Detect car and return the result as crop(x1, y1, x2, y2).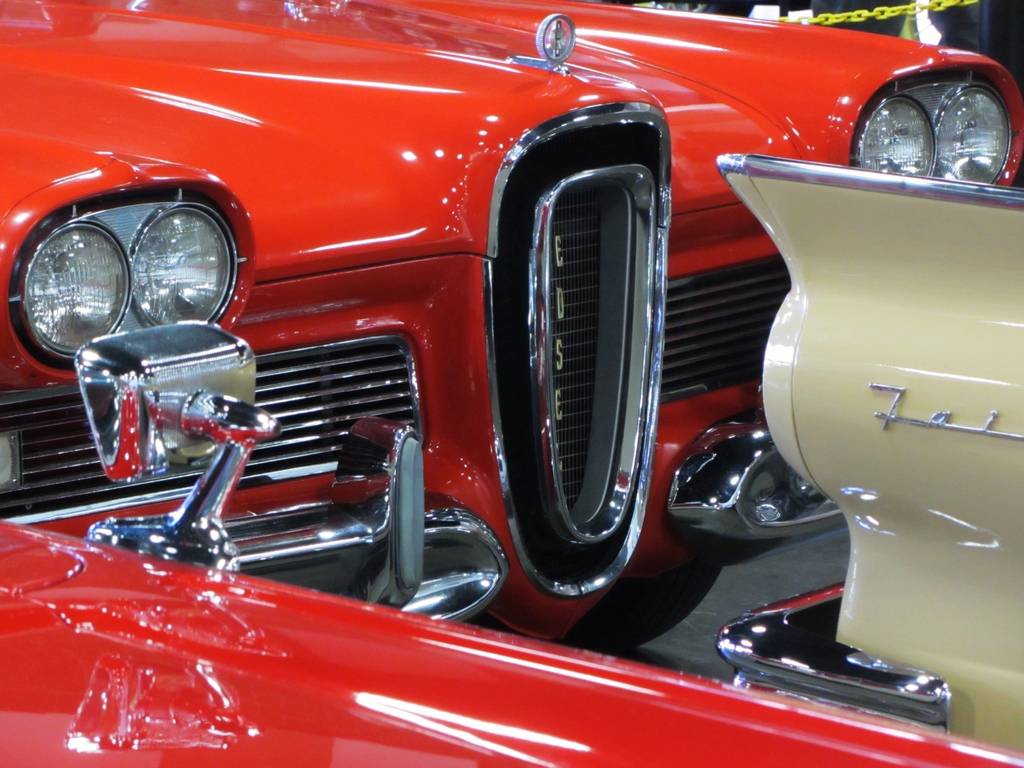
crop(0, 316, 1023, 767).
